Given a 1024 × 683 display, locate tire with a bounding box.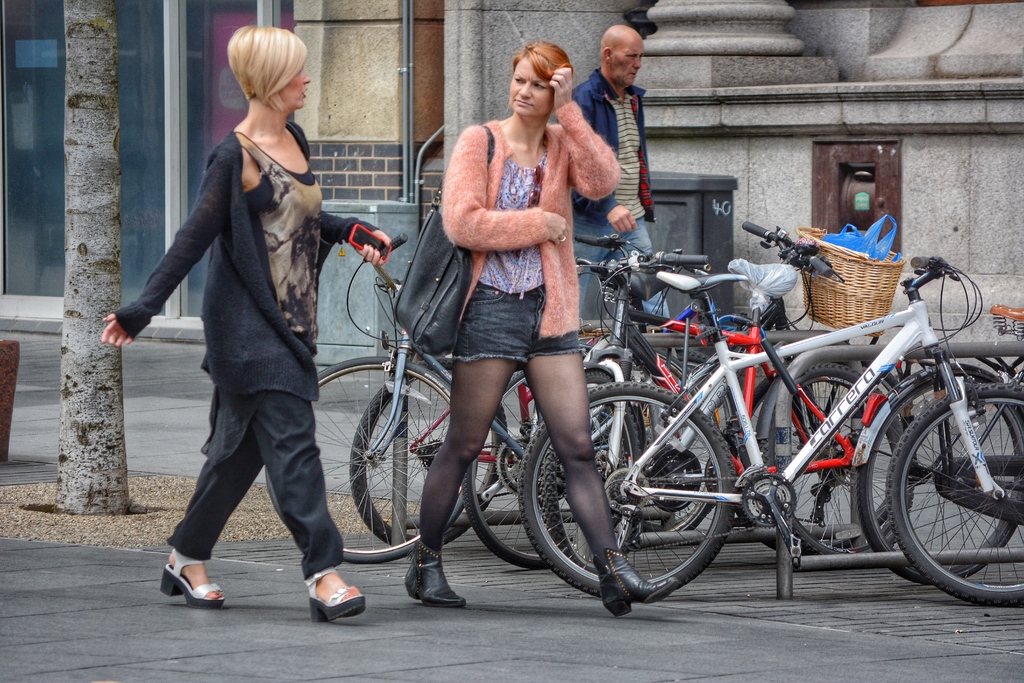
Located: x1=537 y1=366 x2=652 y2=584.
